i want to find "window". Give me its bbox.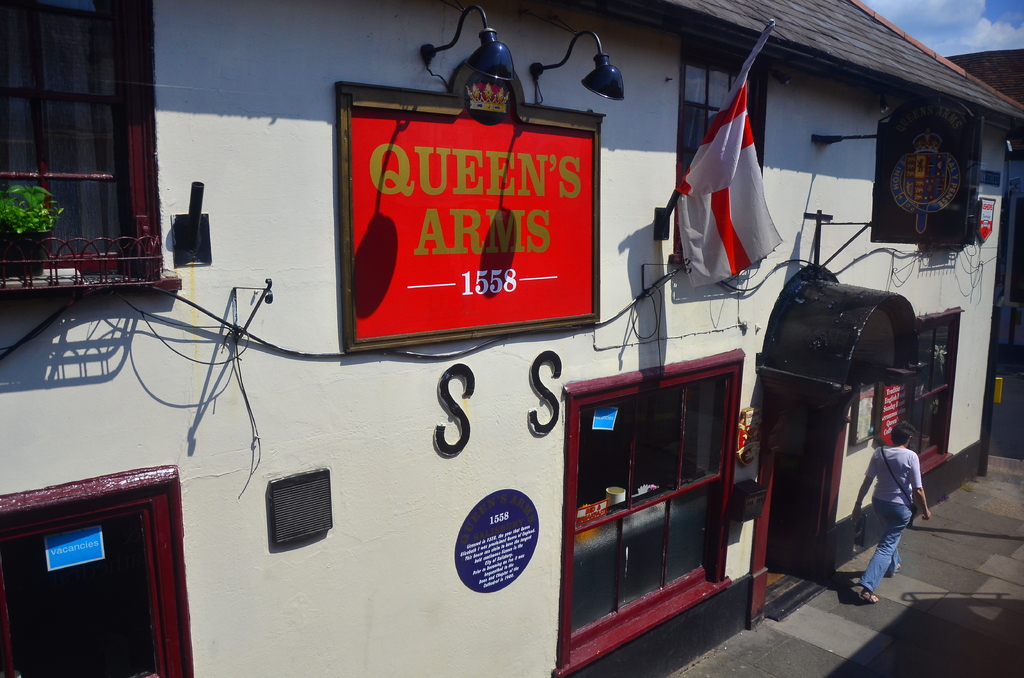
{"x1": 0, "y1": 0, "x2": 164, "y2": 283}.
